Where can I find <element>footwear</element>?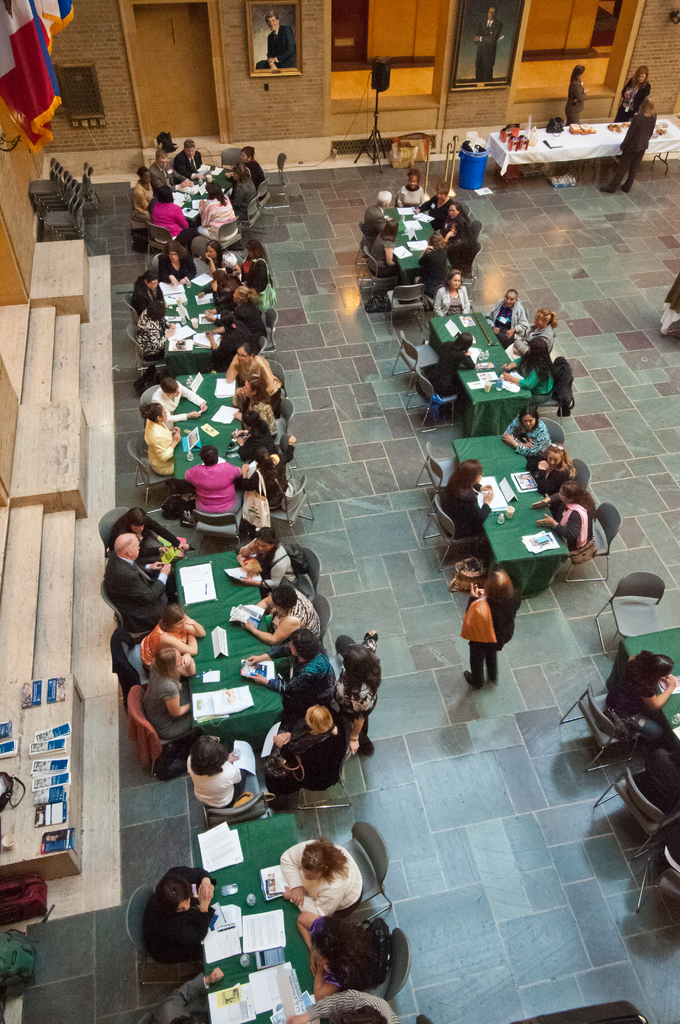
You can find it at 621/184/628/193.
